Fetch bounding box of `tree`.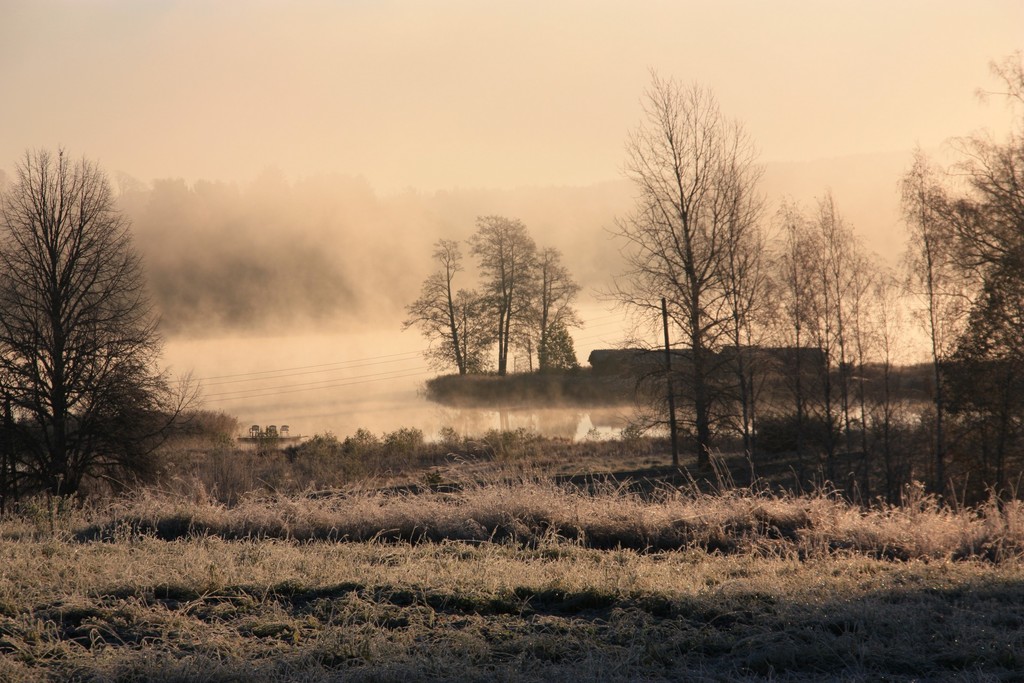
Bbox: 481/206/531/399.
